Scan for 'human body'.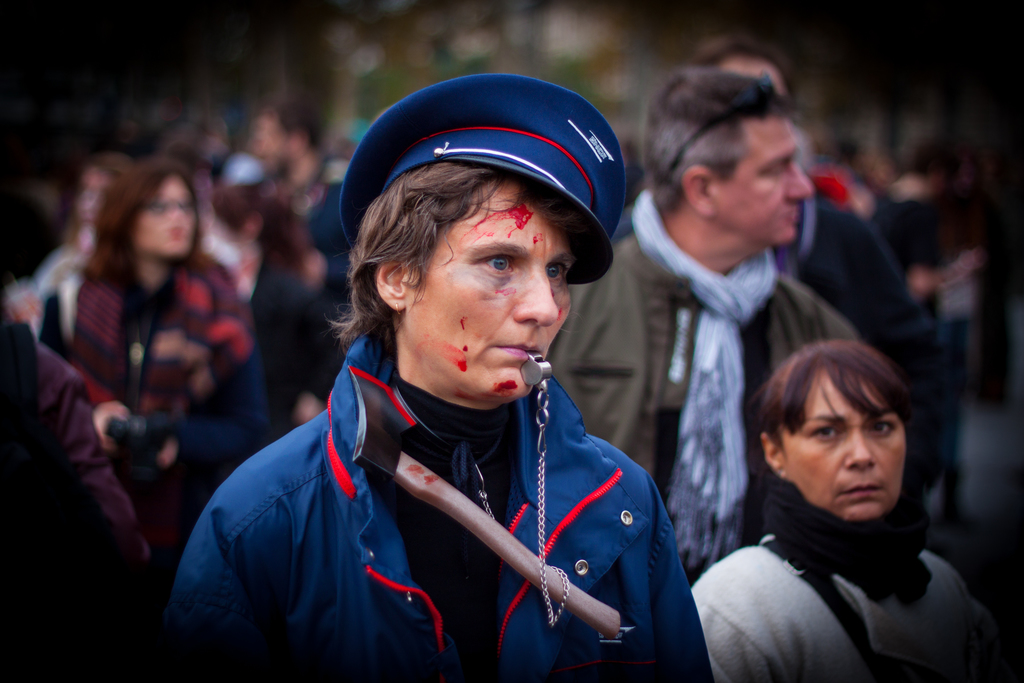
Scan result: box=[69, 153, 270, 541].
